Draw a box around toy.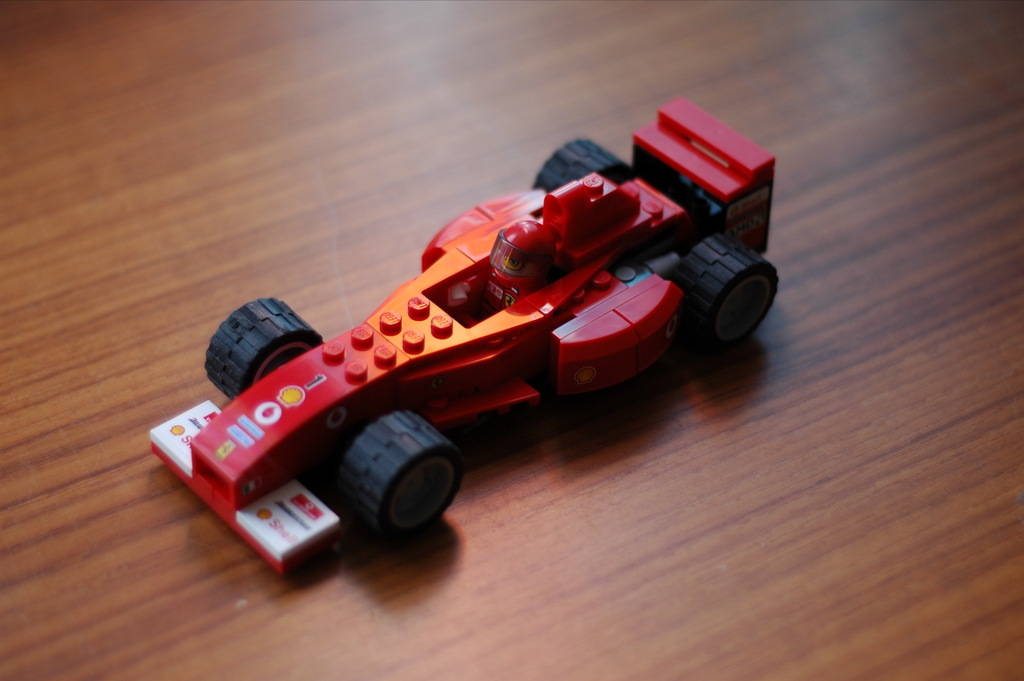
l=166, t=133, r=778, b=547.
